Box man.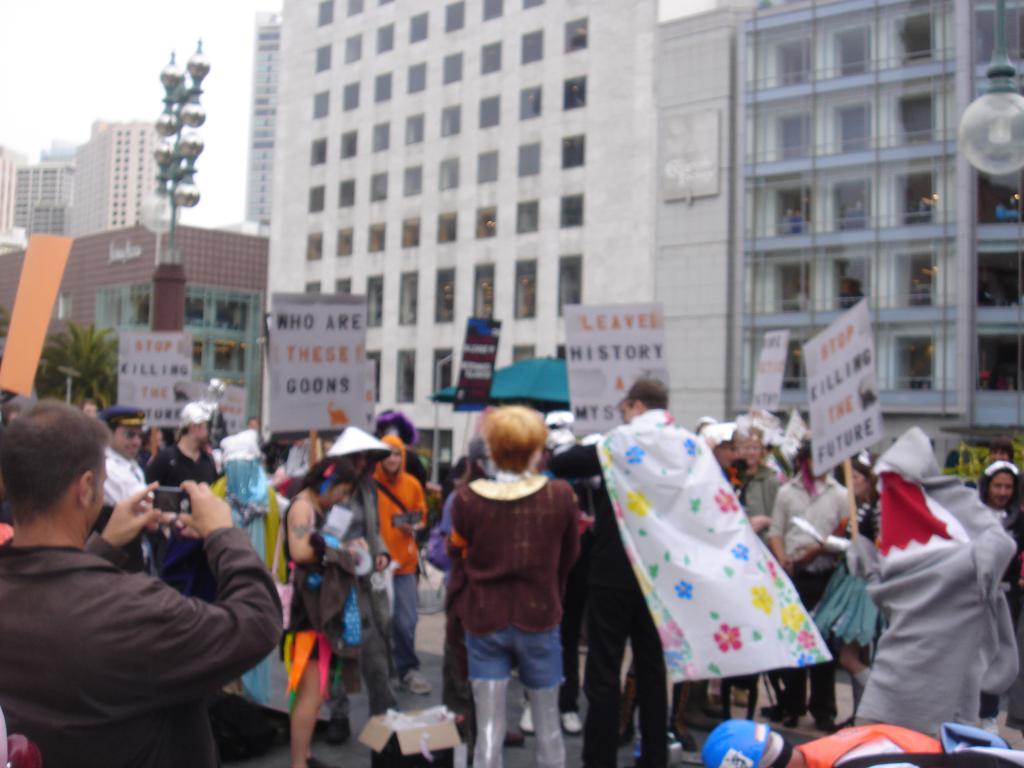
region(524, 373, 833, 767).
